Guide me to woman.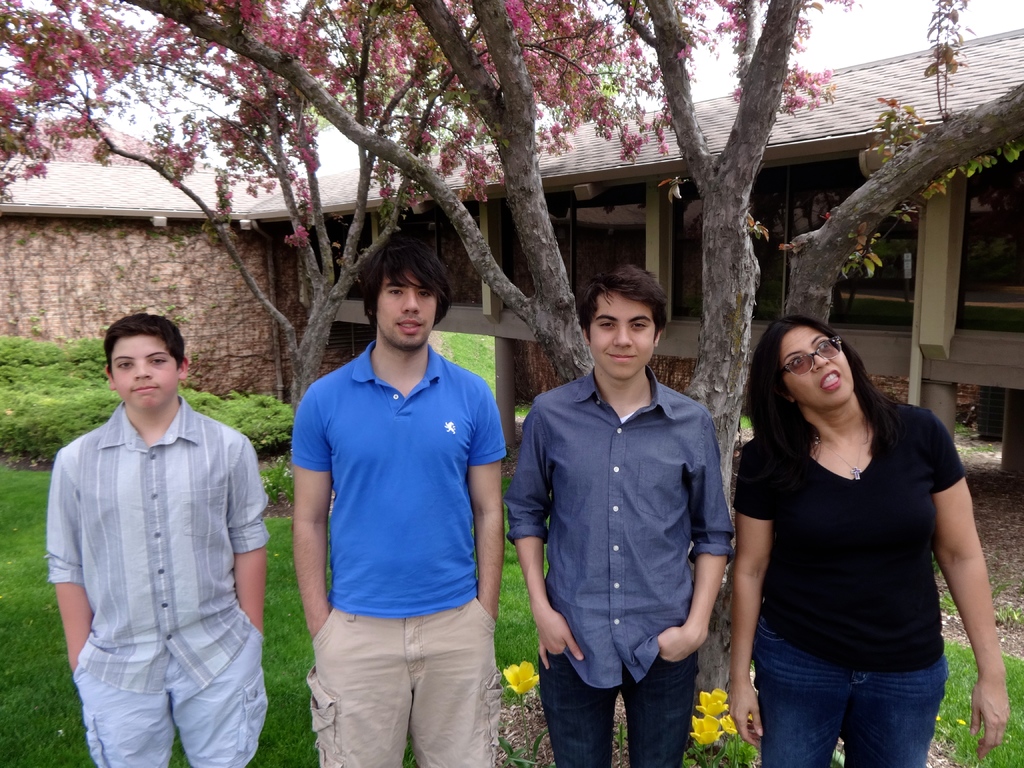
Guidance: <region>718, 321, 969, 732</region>.
